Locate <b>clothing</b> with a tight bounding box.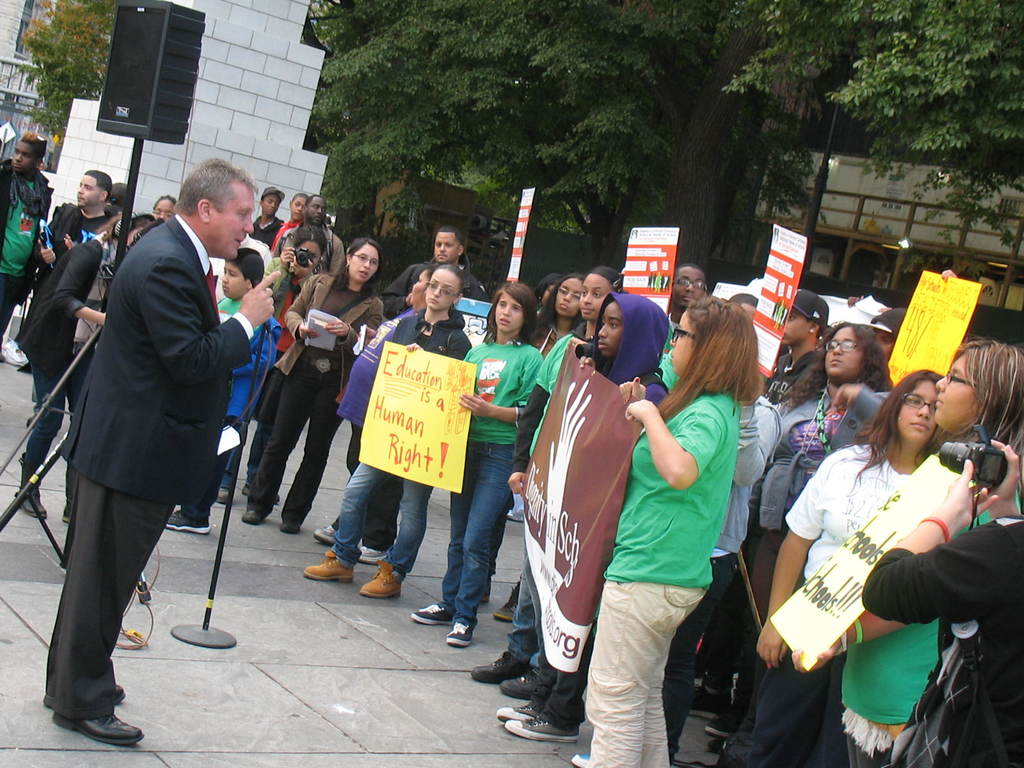
211:300:269:417.
